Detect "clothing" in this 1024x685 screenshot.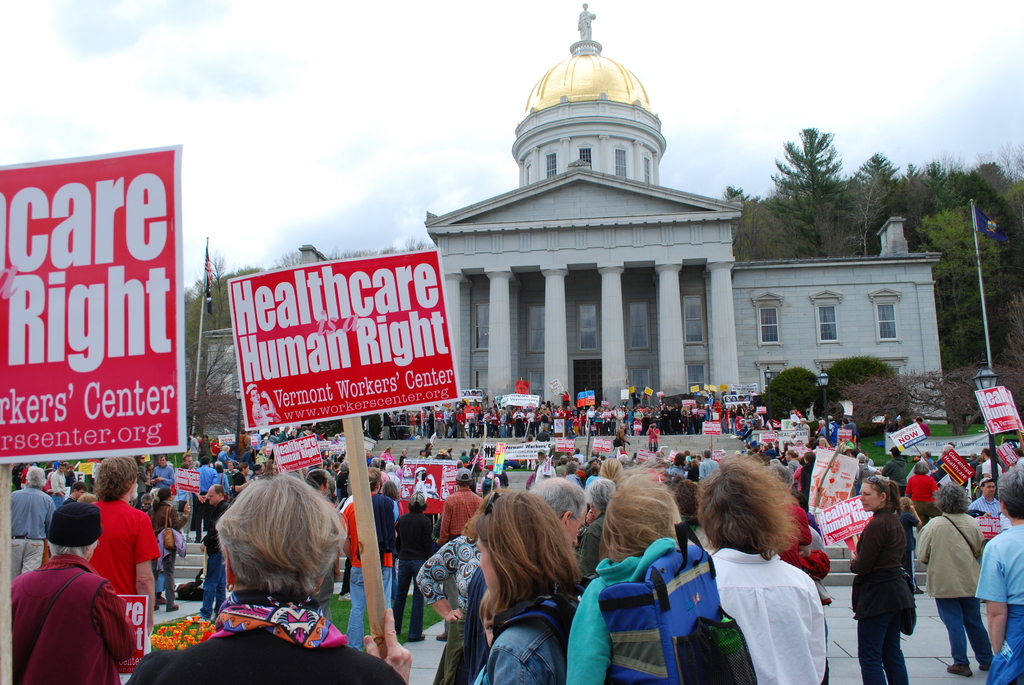
Detection: [left=554, top=409, right=567, bottom=420].
